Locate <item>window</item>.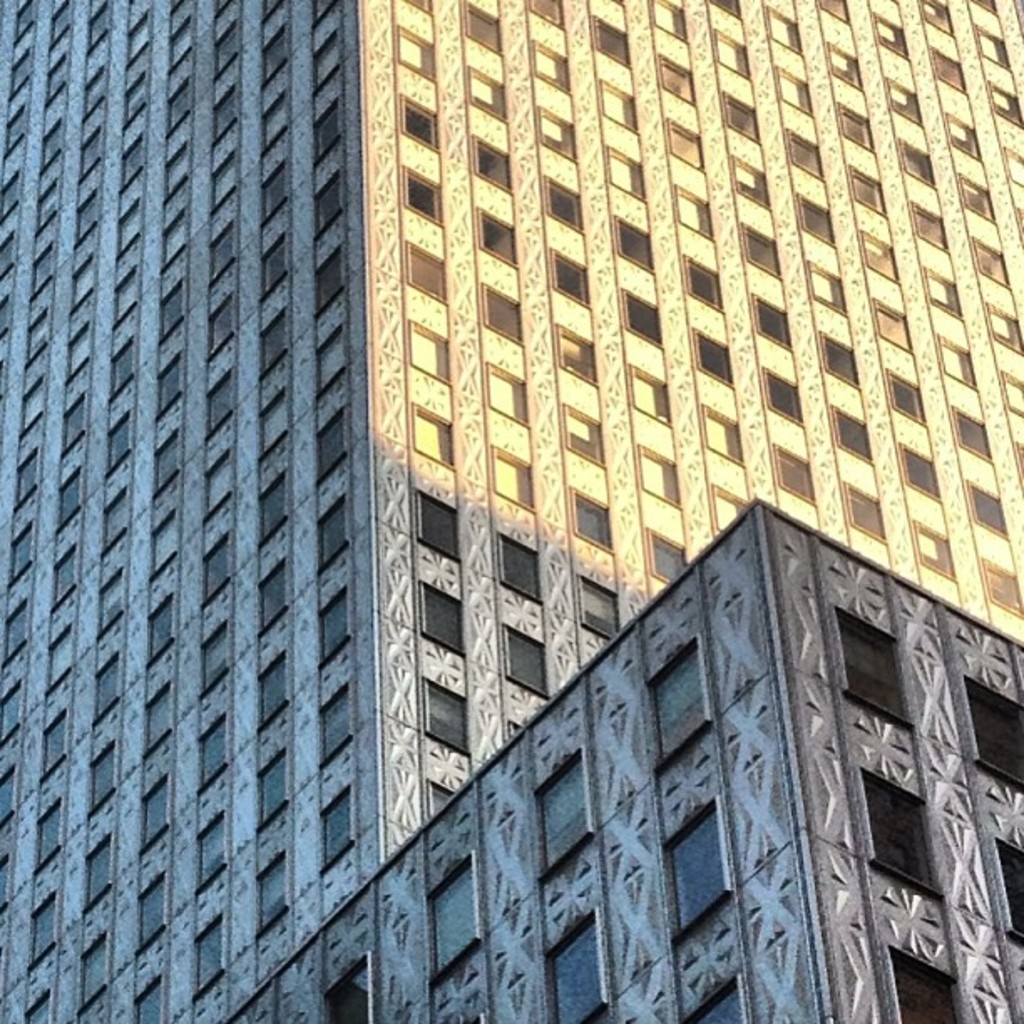
Bounding box: (10, 525, 44, 591).
